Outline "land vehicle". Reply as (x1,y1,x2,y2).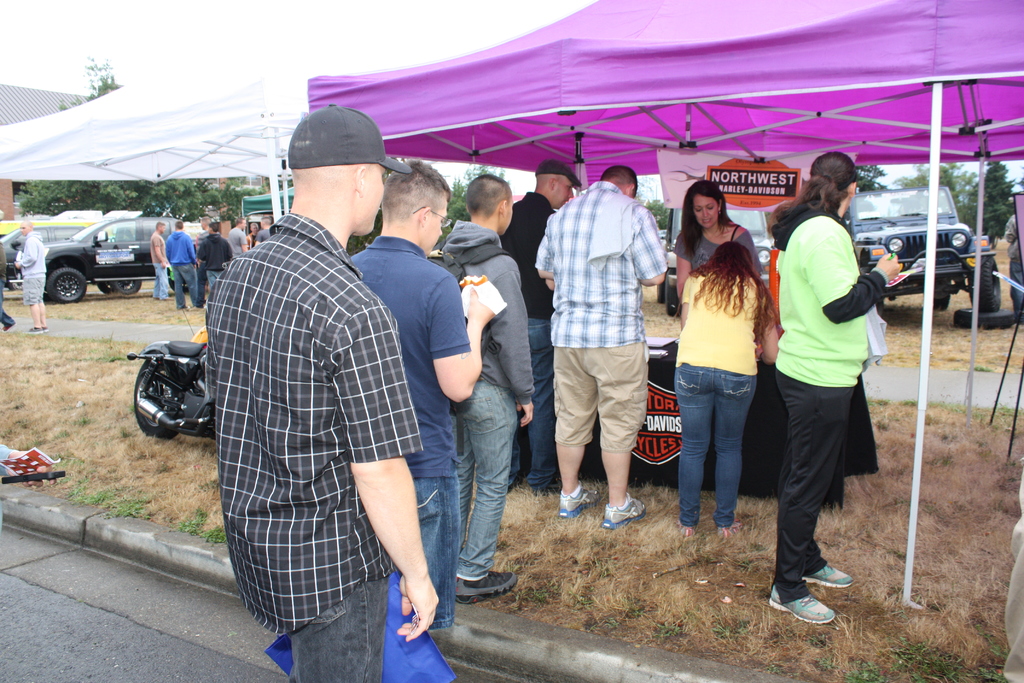
(0,222,84,283).
